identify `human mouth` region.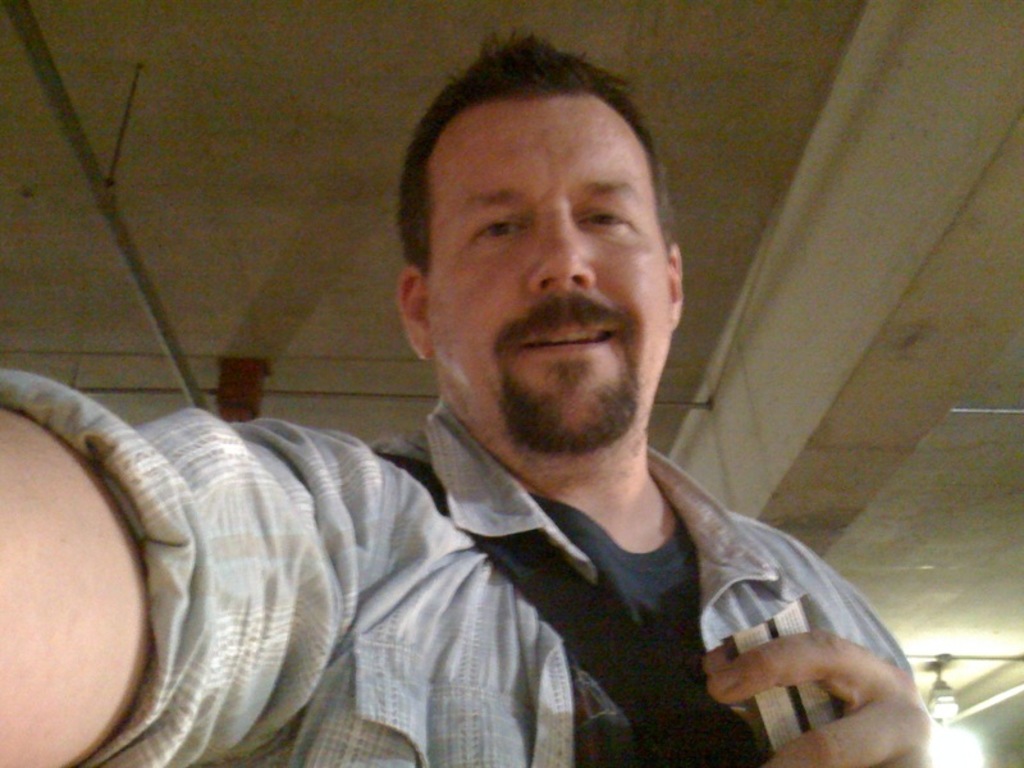
Region: <region>522, 320, 614, 353</region>.
